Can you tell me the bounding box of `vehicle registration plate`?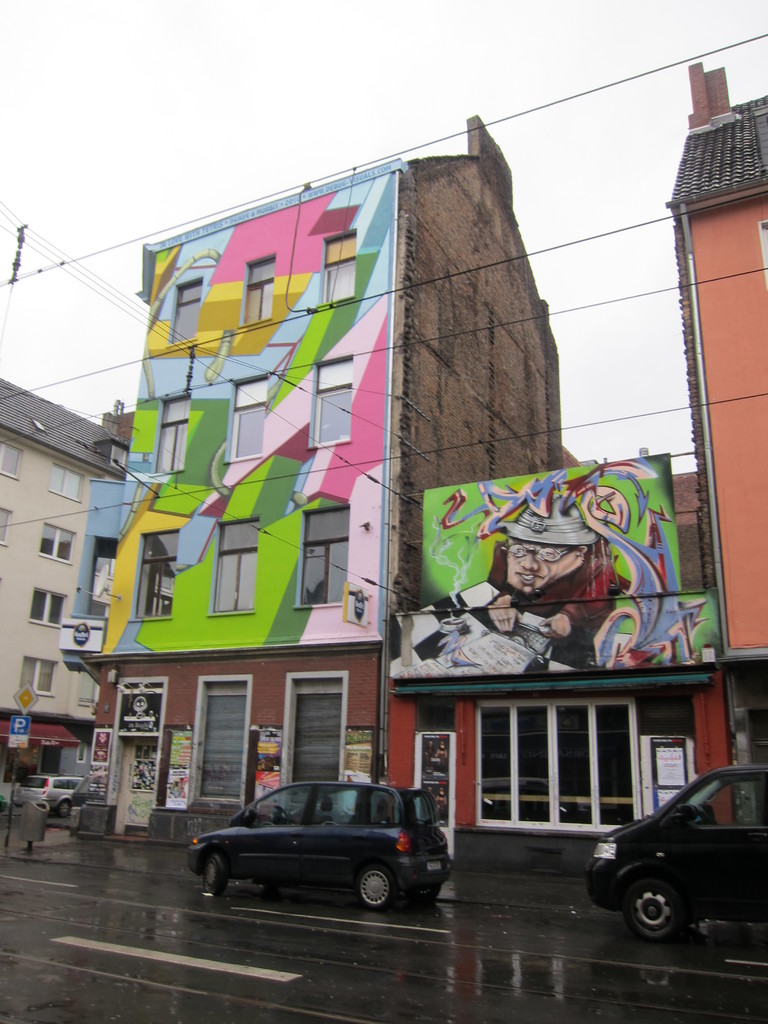
{"x1": 424, "y1": 861, "x2": 445, "y2": 876}.
